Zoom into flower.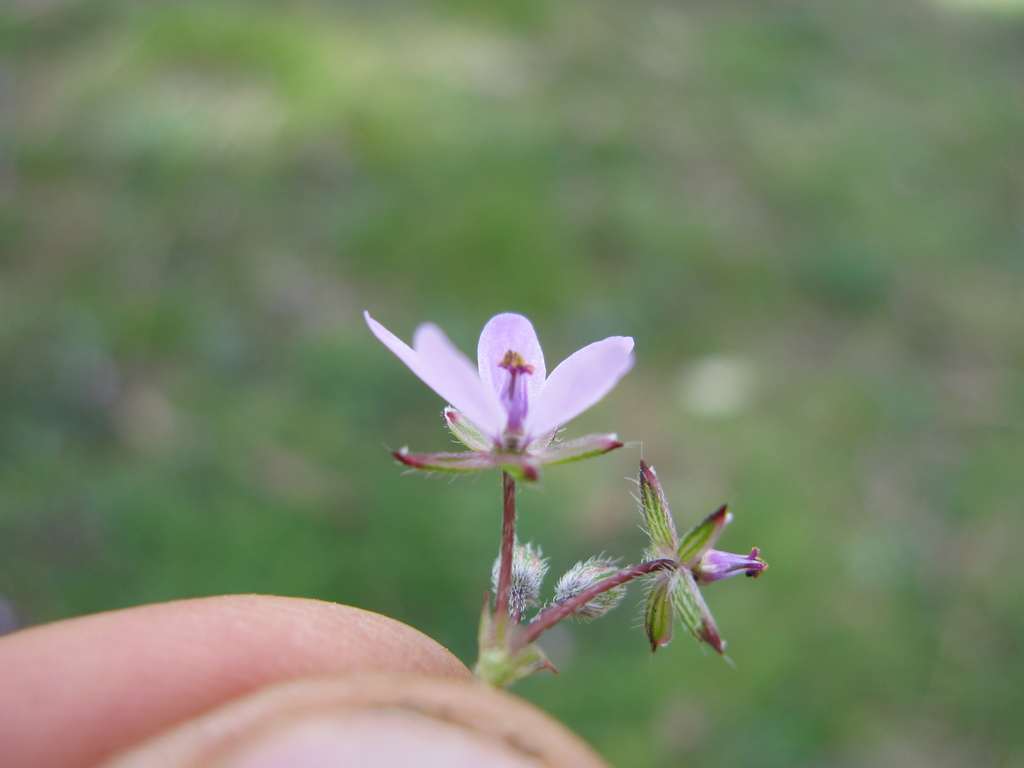
Zoom target: <region>367, 292, 650, 515</region>.
